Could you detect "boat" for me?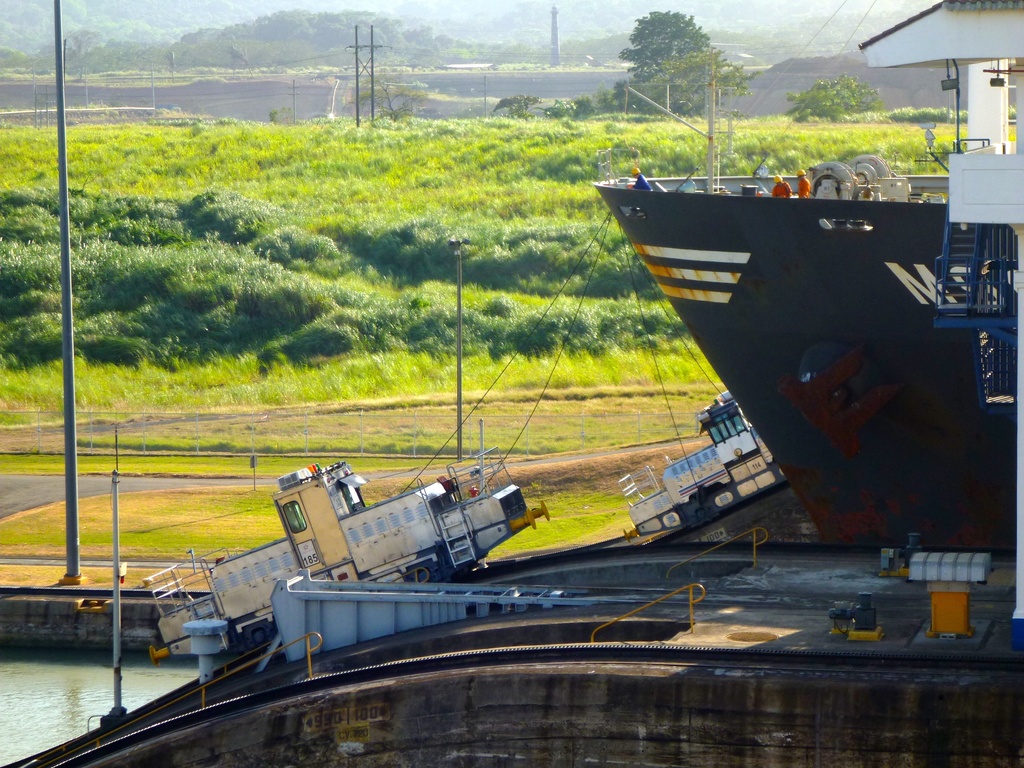
Detection result: 139,200,610,666.
